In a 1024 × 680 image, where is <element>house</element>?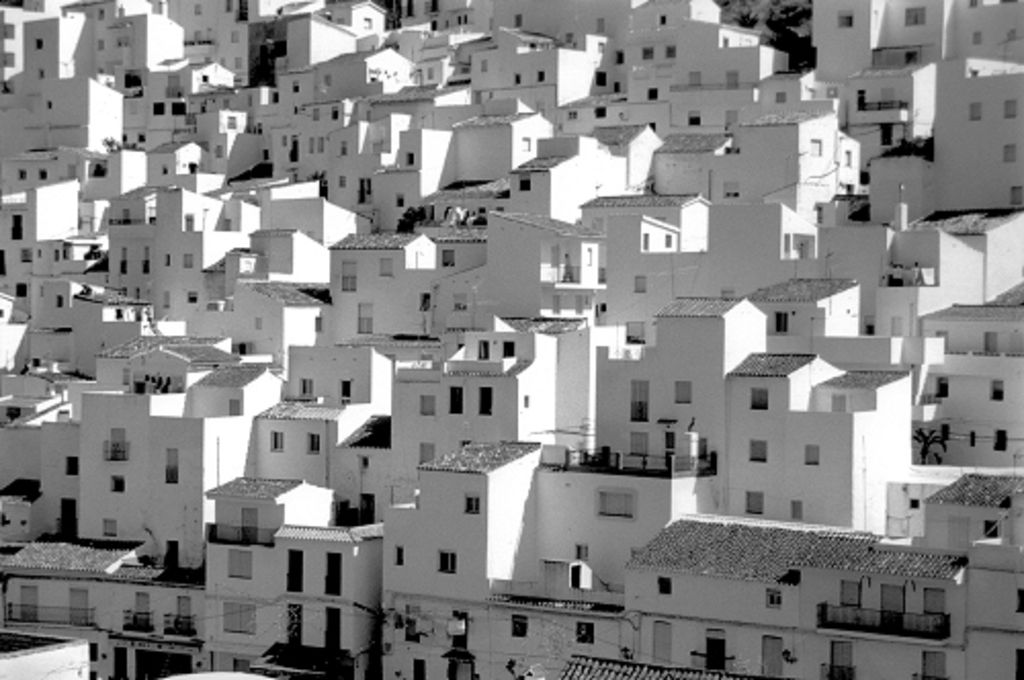
<box>426,225,485,326</box>.
